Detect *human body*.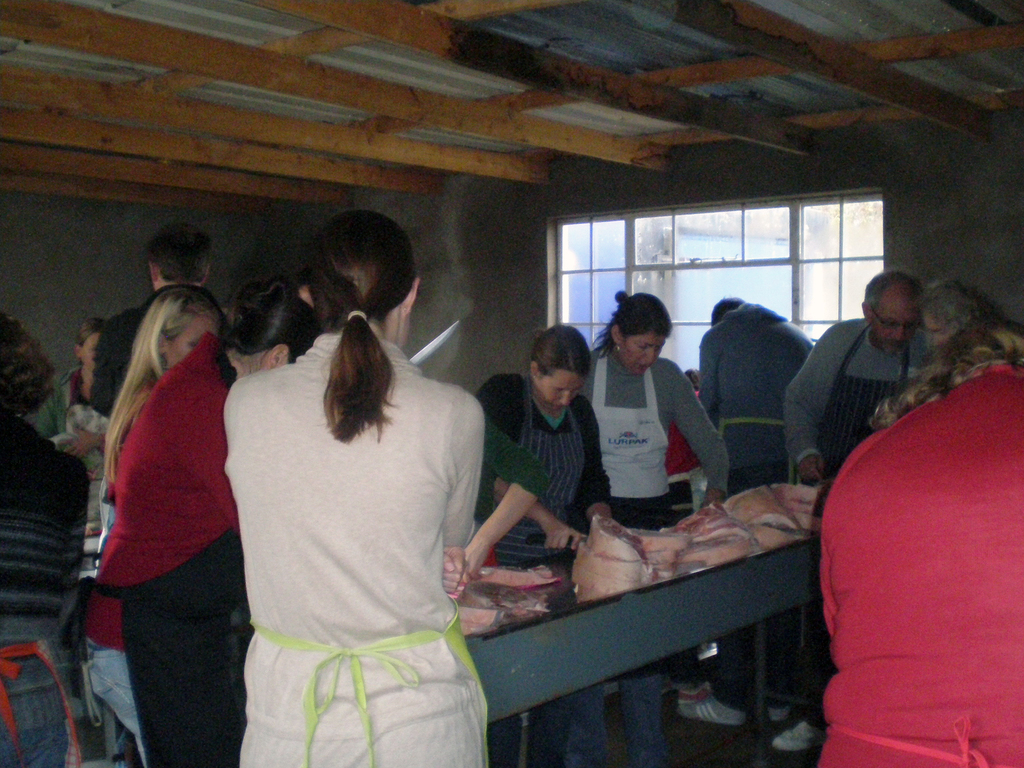
Detected at l=781, t=269, r=932, b=485.
